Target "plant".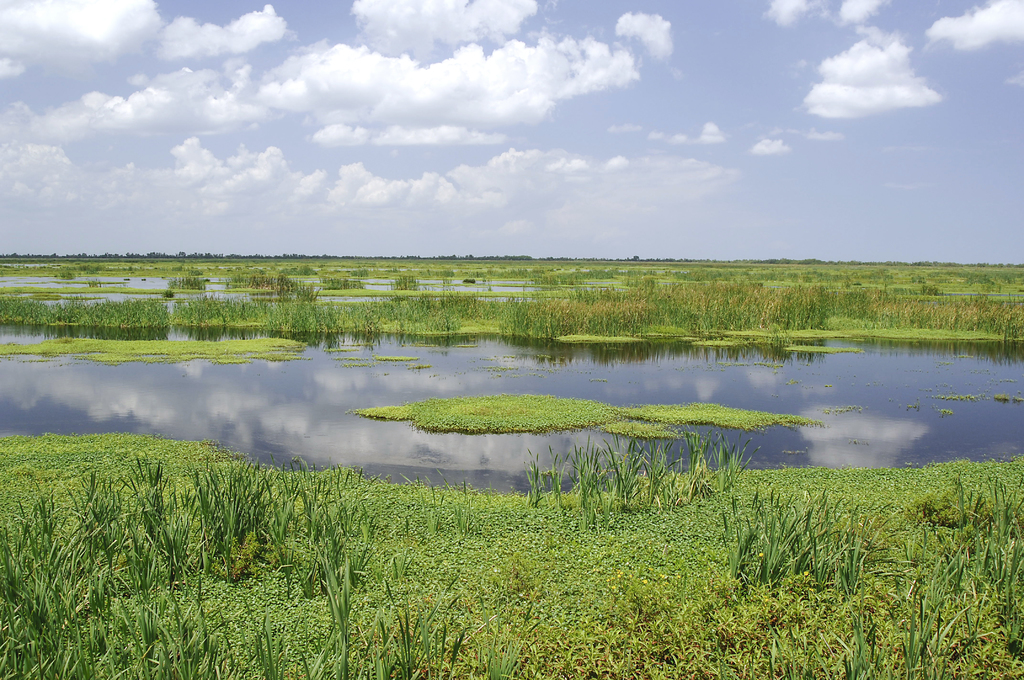
Target region: pyautogui.locateOnScreen(353, 394, 821, 433).
